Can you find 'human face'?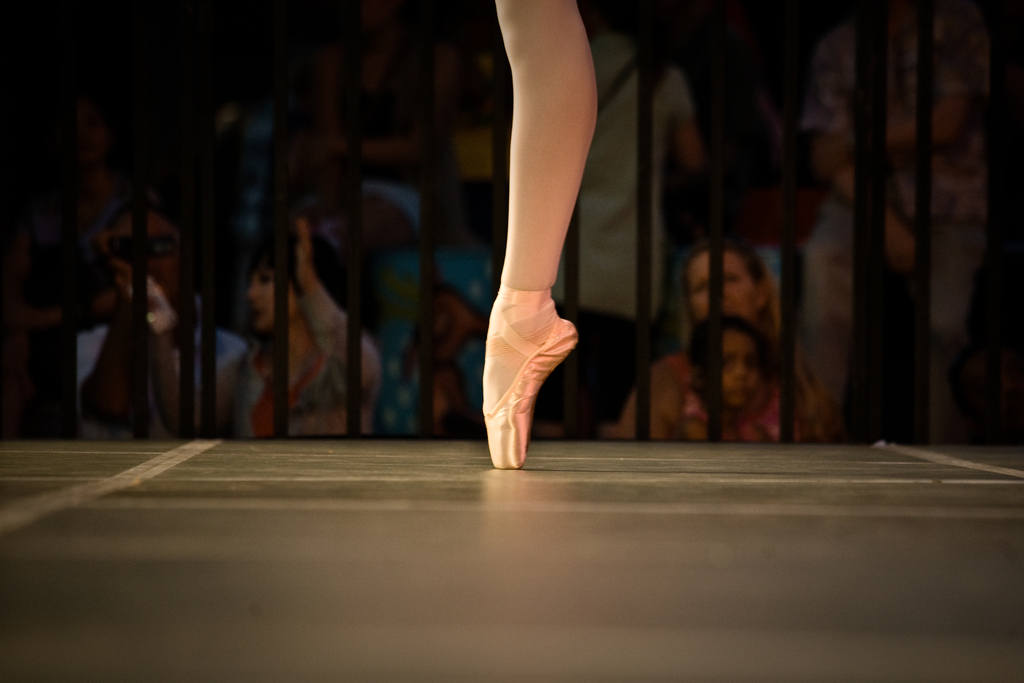
Yes, bounding box: detection(719, 326, 758, 409).
